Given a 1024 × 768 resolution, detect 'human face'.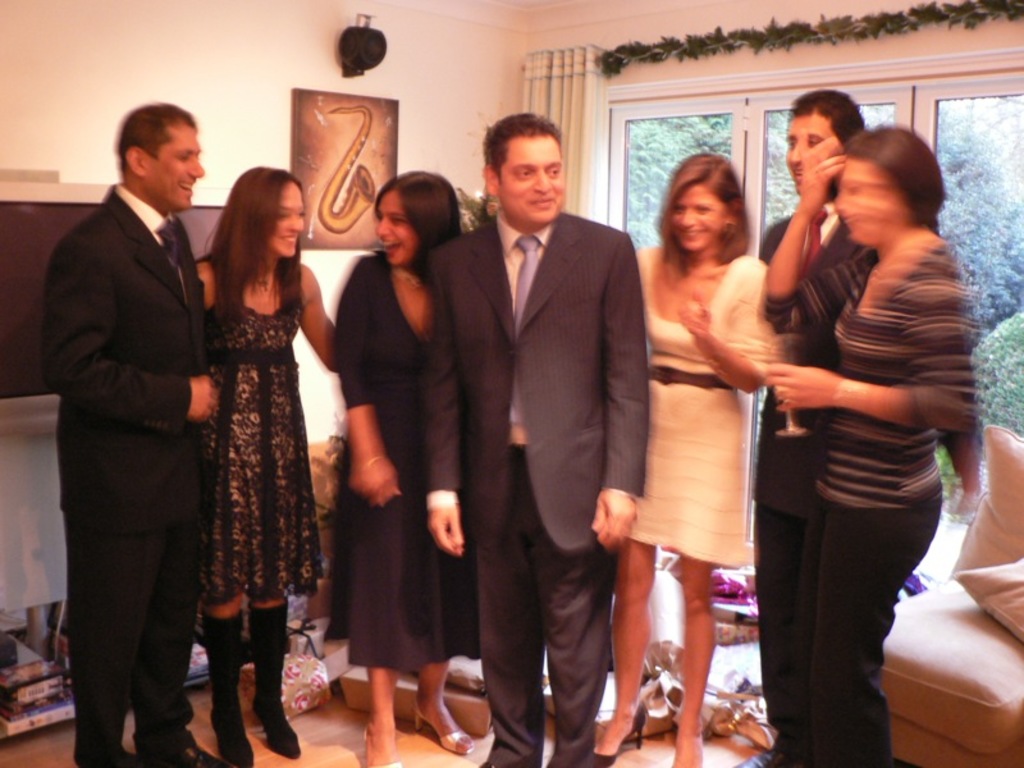
region(785, 113, 837, 204).
